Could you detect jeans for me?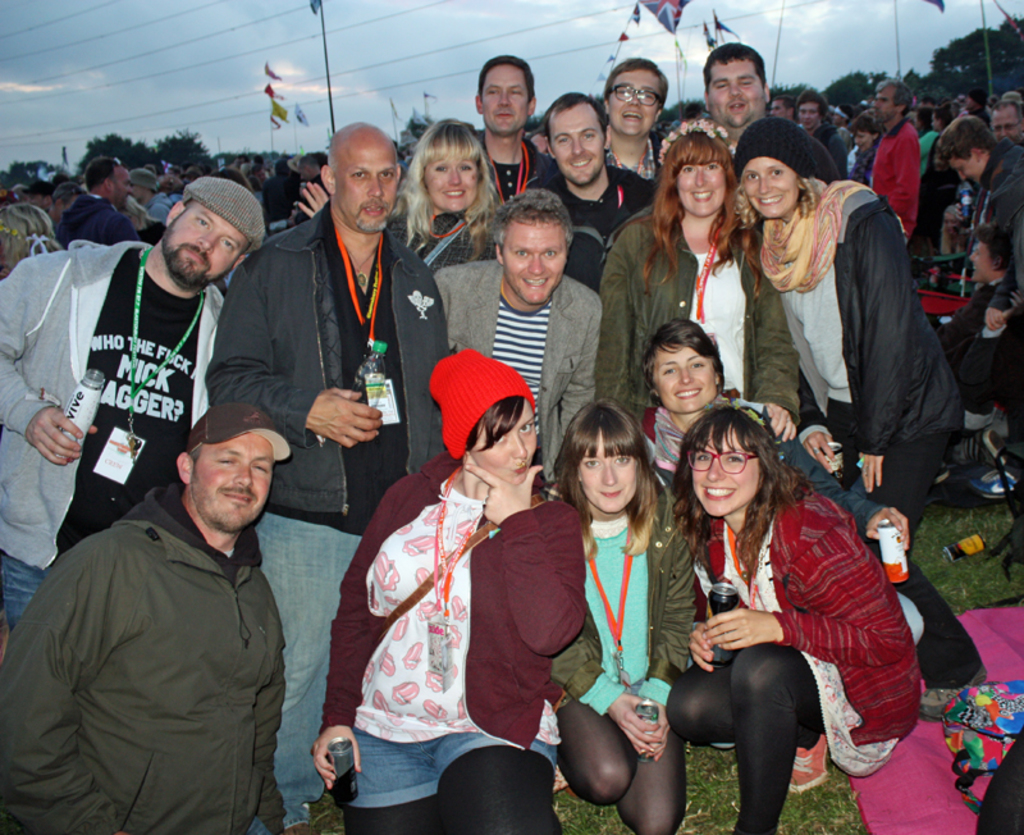
Detection result: [left=248, top=511, right=362, bottom=832].
